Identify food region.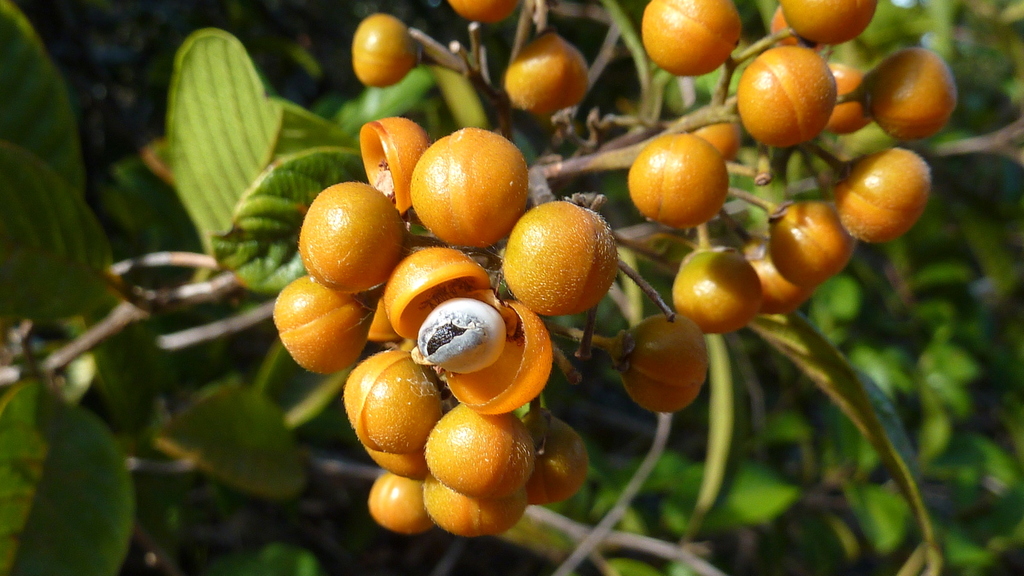
Region: 858/42/957/140.
